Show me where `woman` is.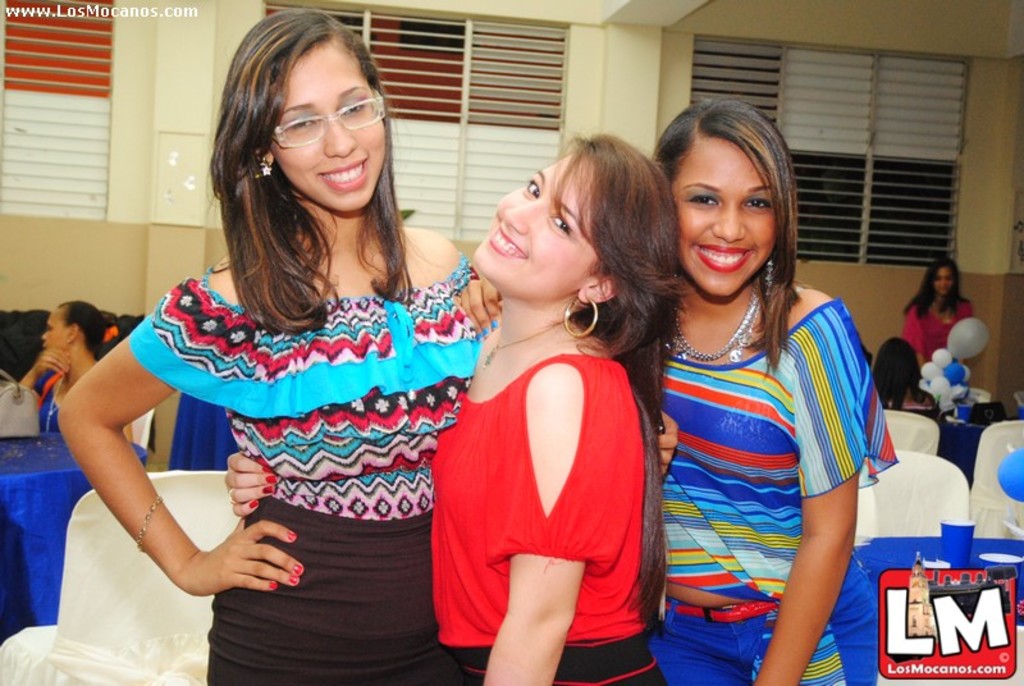
`woman` is at [left=22, top=298, right=127, bottom=435].
